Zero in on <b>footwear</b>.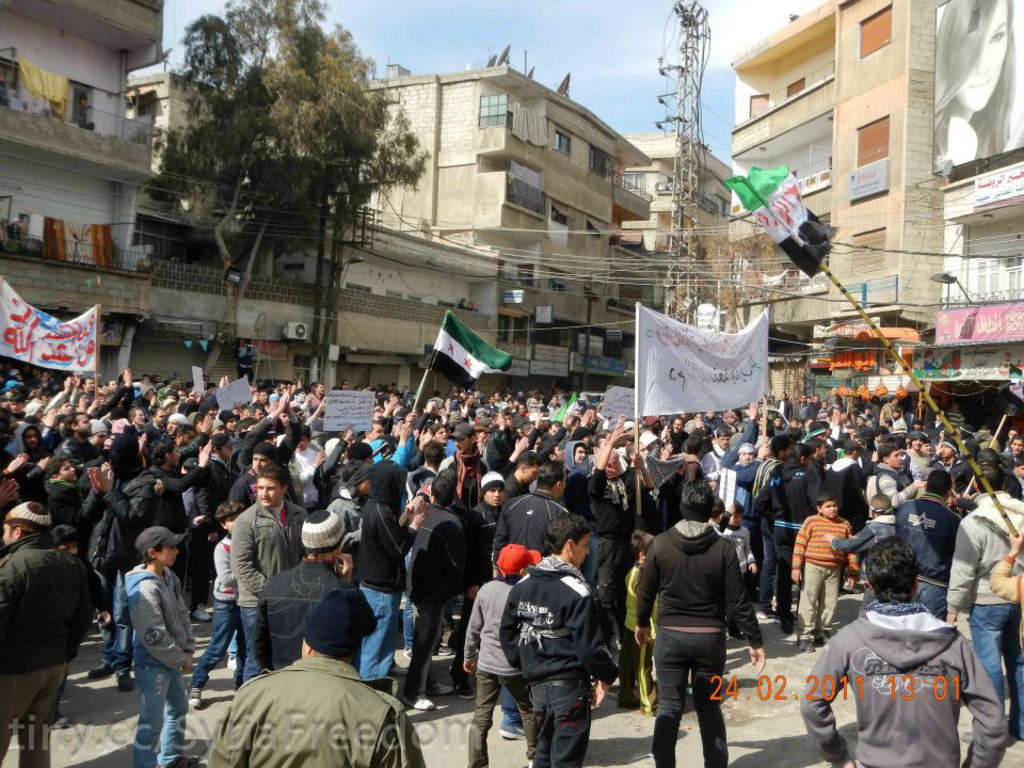
Zeroed in: pyautogui.locateOnScreen(435, 679, 453, 694).
